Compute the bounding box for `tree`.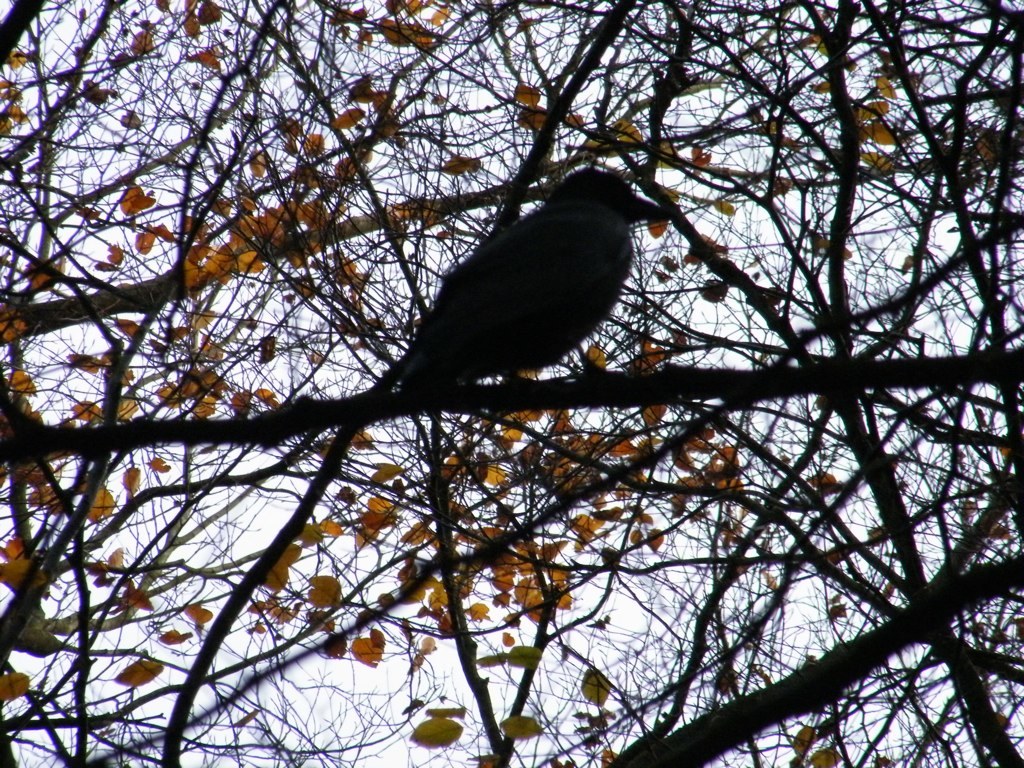
{"x1": 0, "y1": 11, "x2": 1013, "y2": 767}.
